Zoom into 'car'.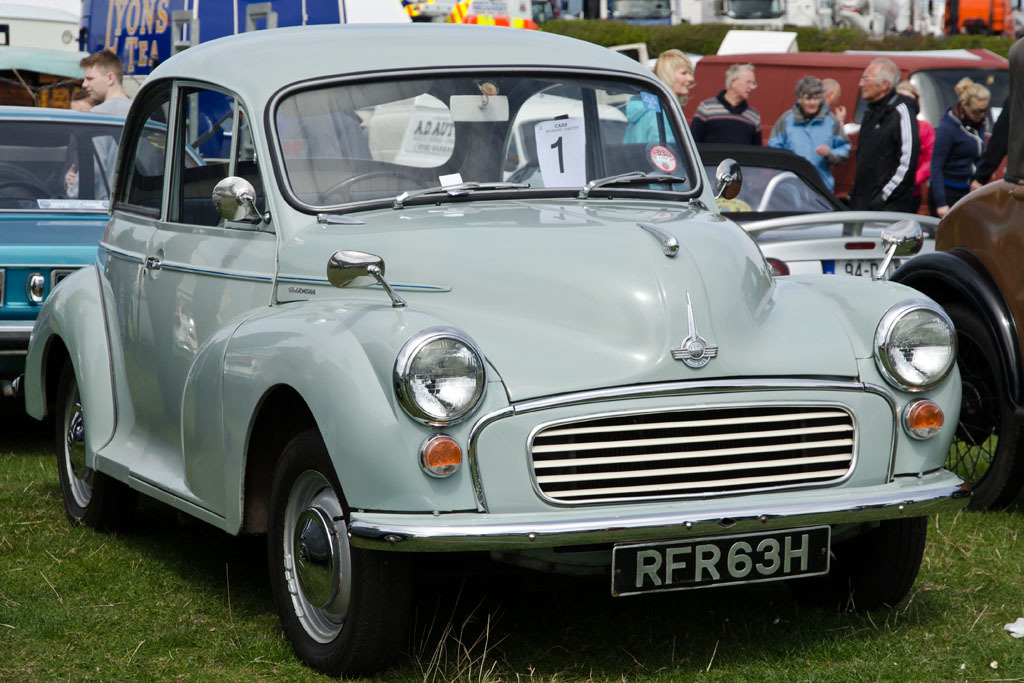
Zoom target: bbox(0, 97, 208, 388).
